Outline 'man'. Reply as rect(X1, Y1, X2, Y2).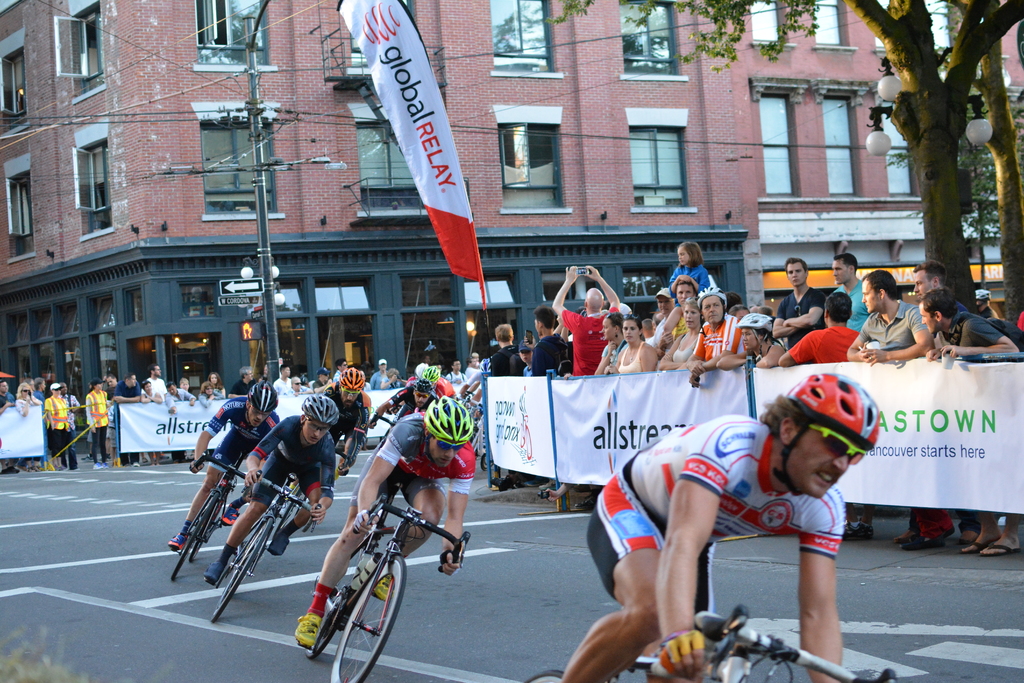
rect(200, 393, 338, 587).
